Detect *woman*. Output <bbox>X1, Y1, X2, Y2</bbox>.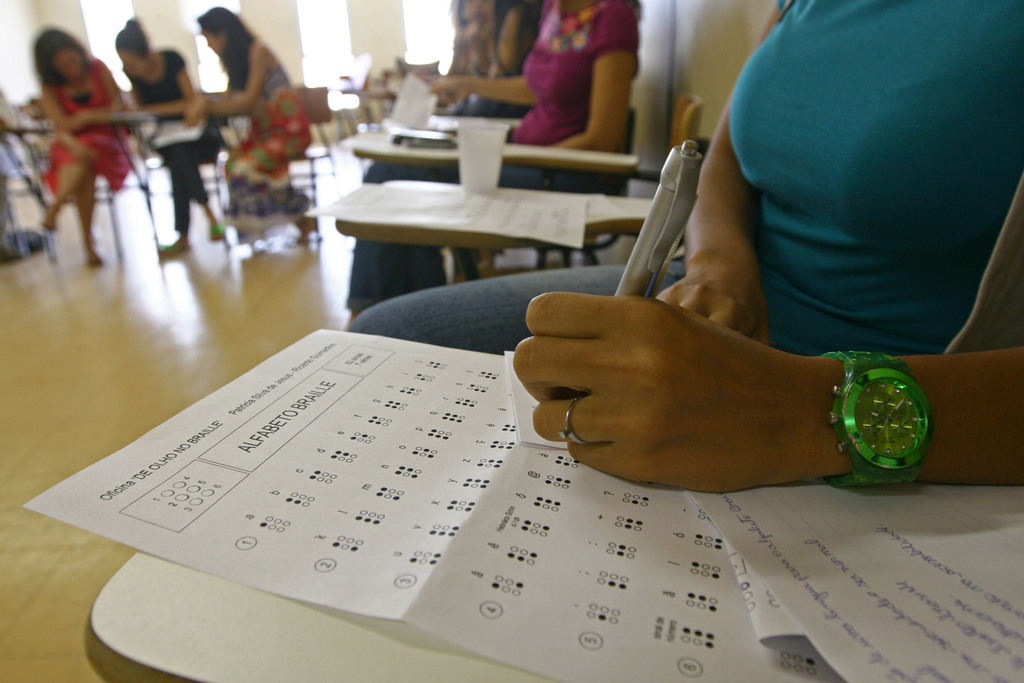
<bbox>111, 15, 238, 251</bbox>.
